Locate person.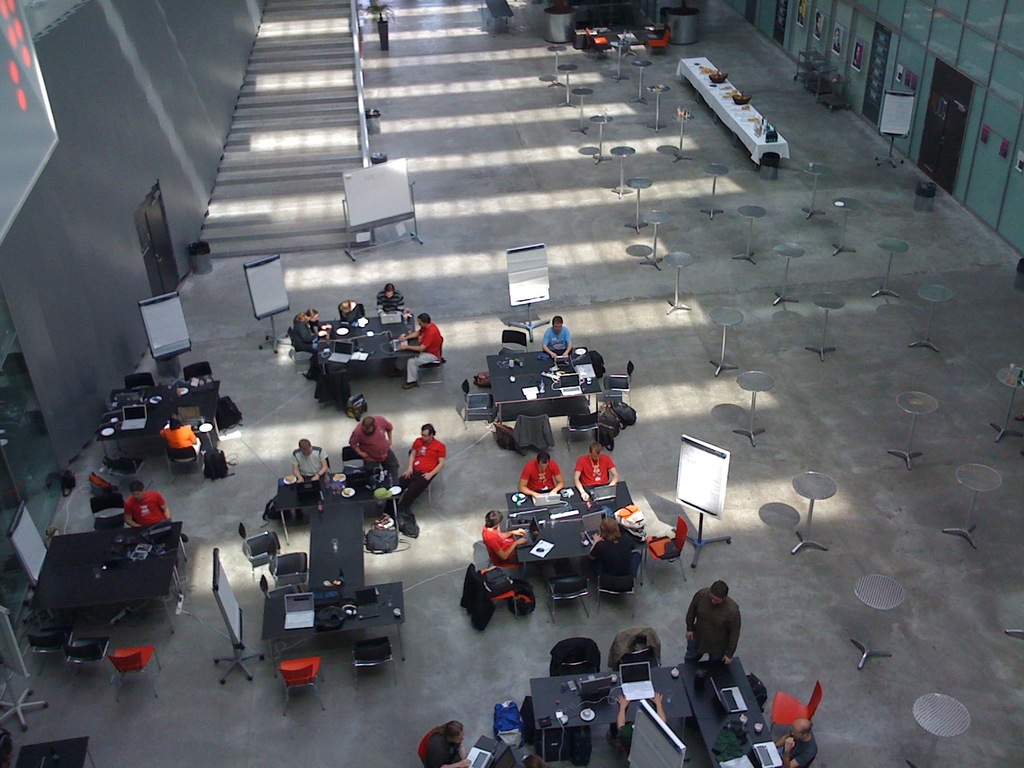
Bounding box: 573,440,618,502.
